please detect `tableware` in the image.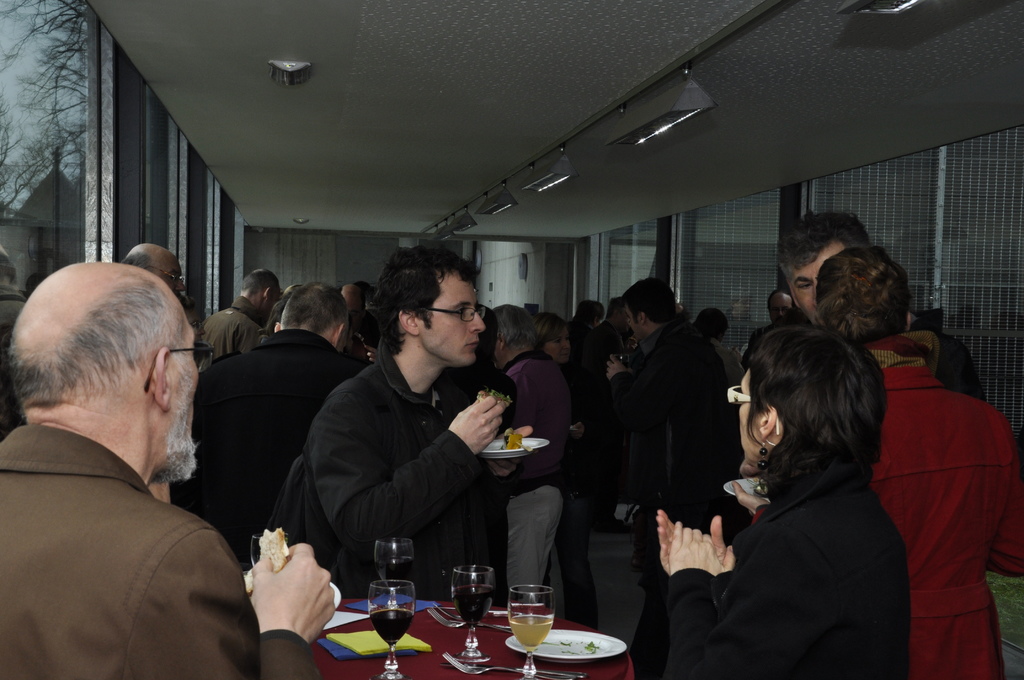
detection(365, 578, 420, 679).
